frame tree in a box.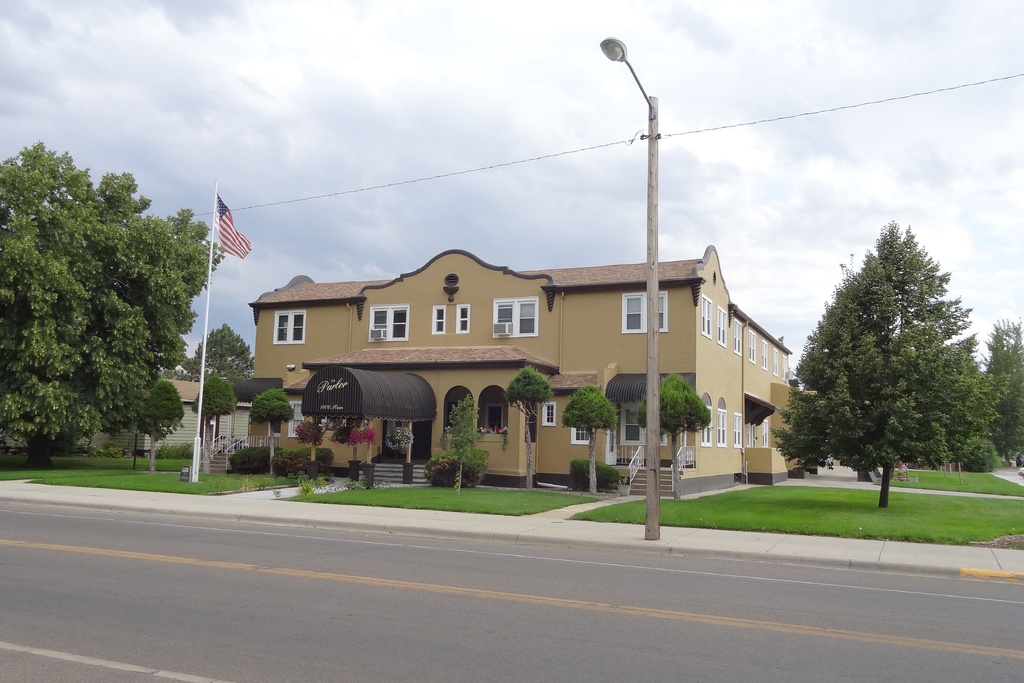
503/365/555/488.
